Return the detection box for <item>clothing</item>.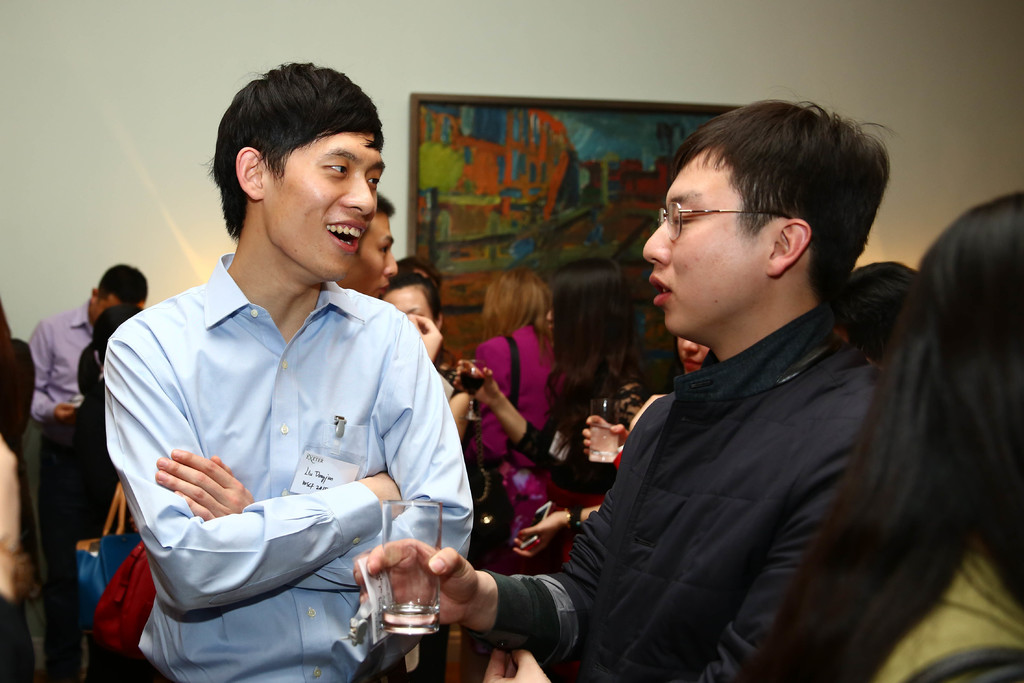
crop(868, 536, 1023, 682).
